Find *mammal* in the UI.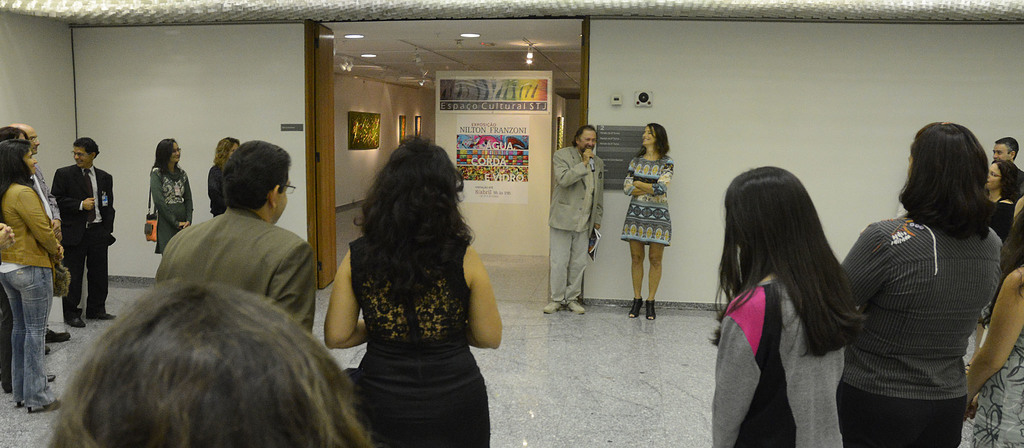
UI element at 700,147,897,429.
